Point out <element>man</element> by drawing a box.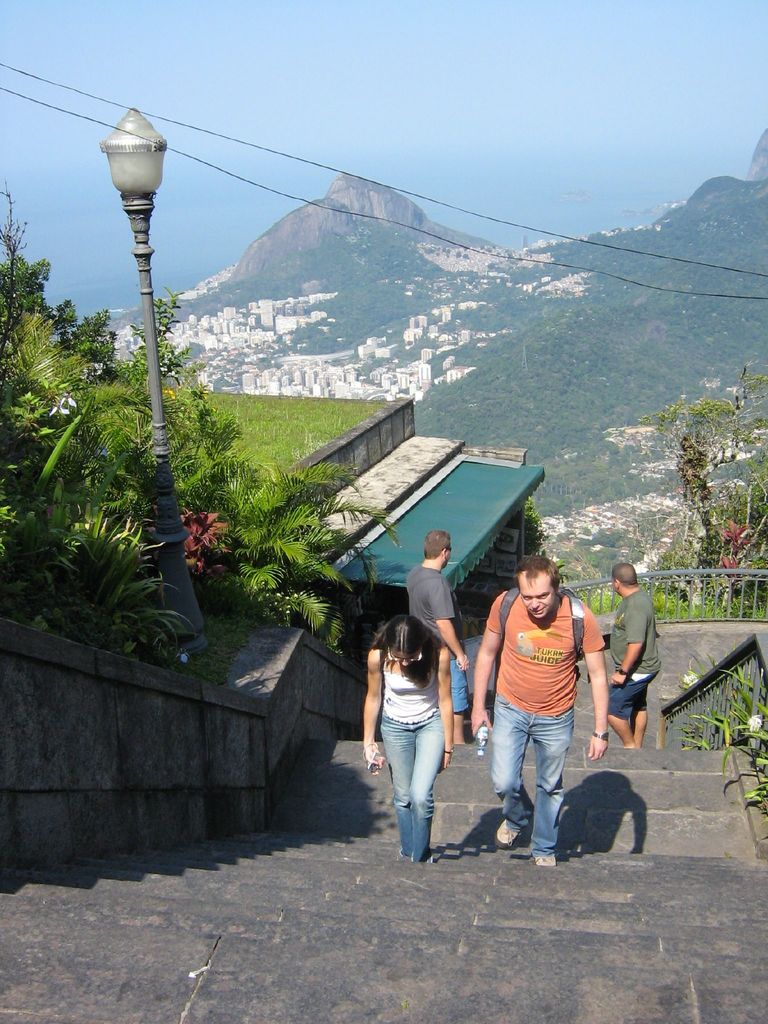
[405, 529, 473, 745].
